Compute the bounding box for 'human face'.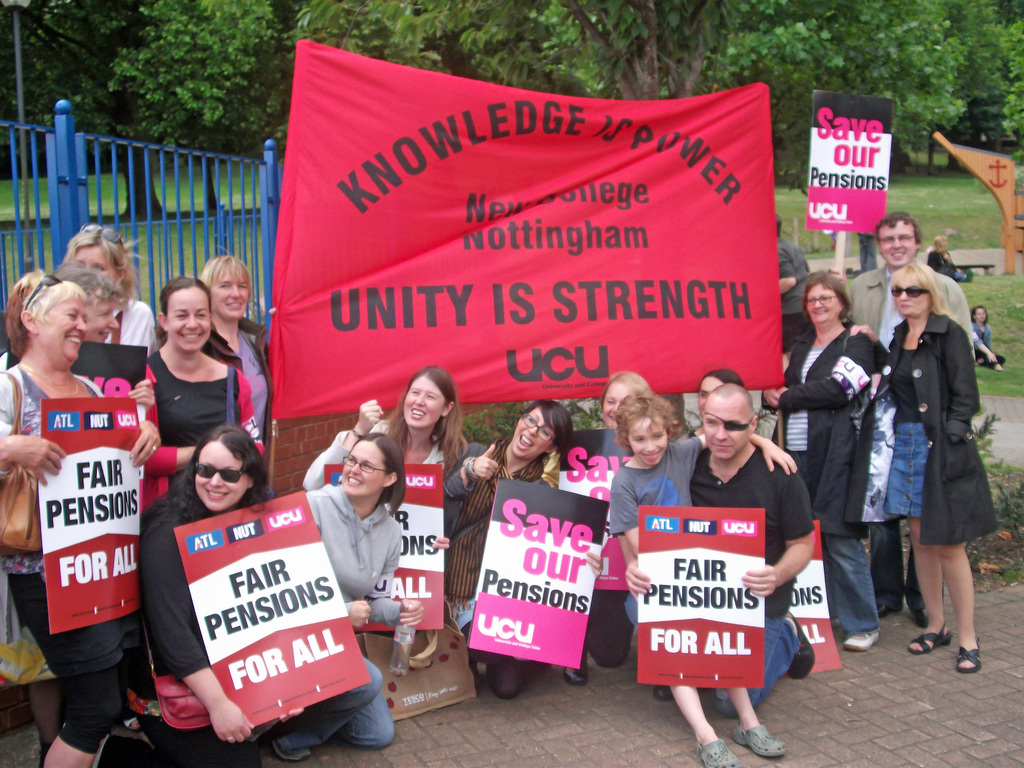
62/241/129/288.
